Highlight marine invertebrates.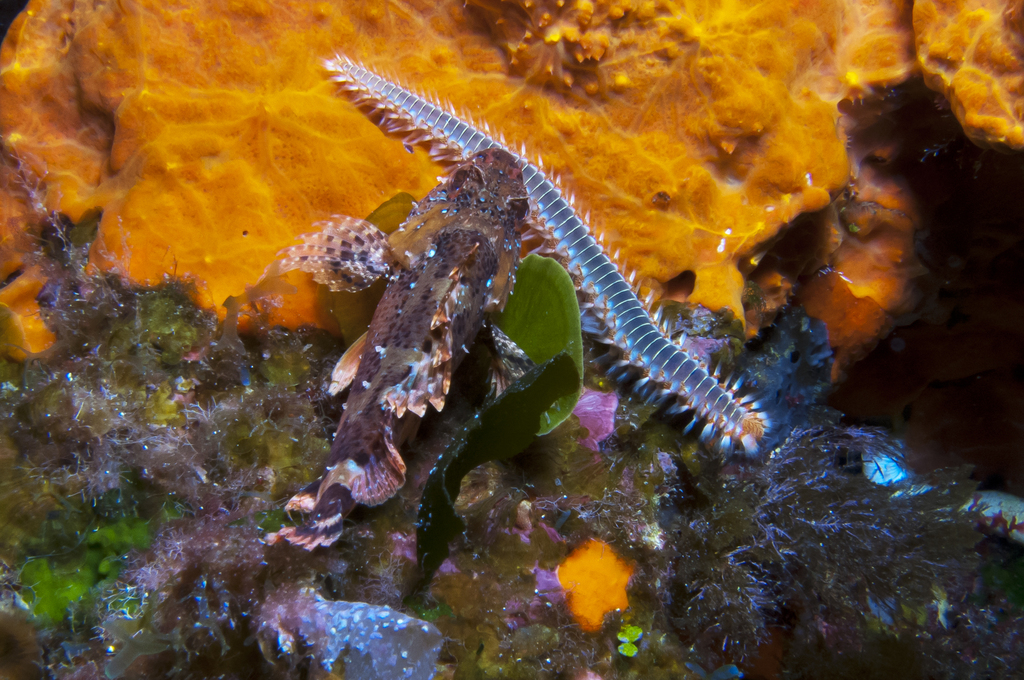
Highlighted region: {"left": 286, "top": 27, "right": 829, "bottom": 483}.
